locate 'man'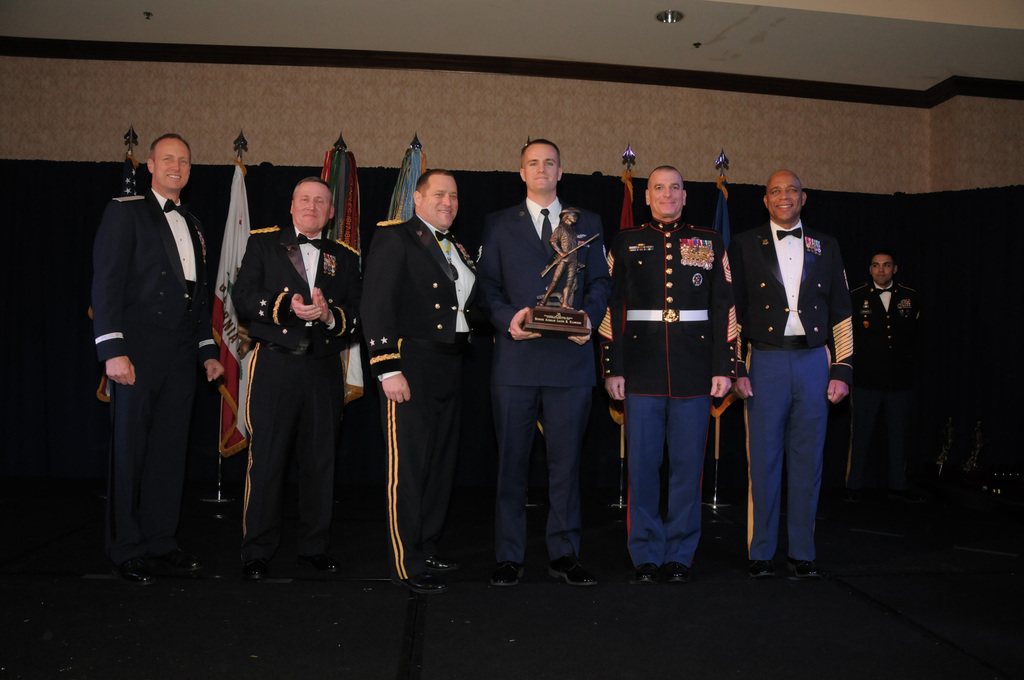
(x1=355, y1=172, x2=495, y2=603)
